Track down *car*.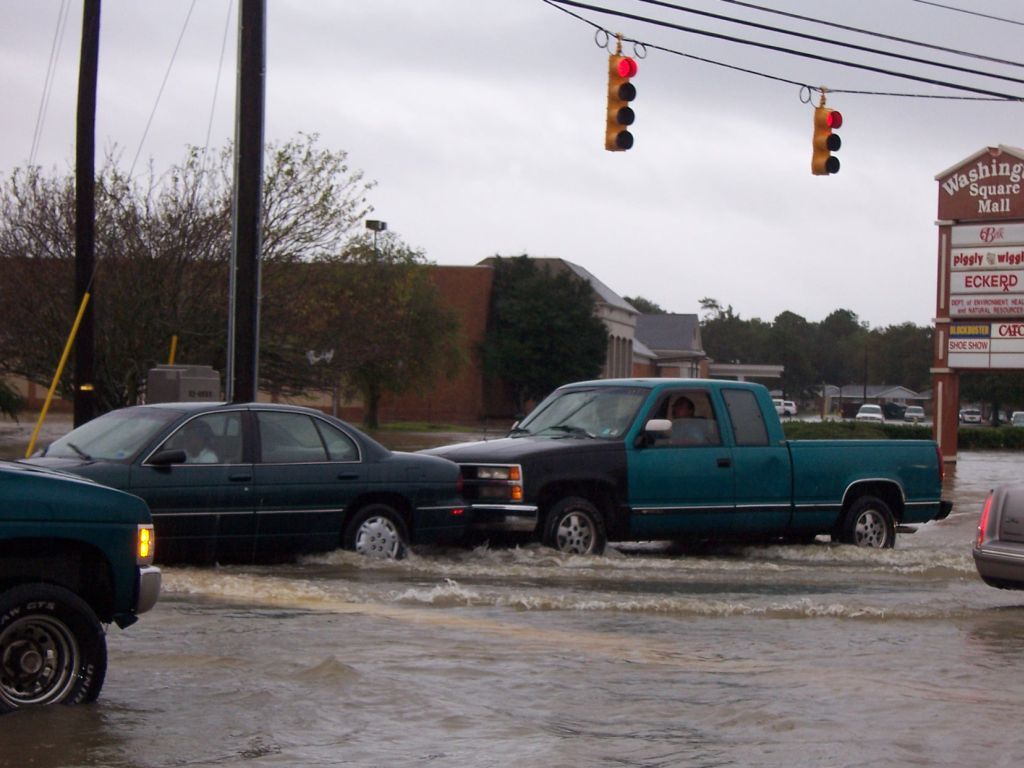
Tracked to x1=412 y1=377 x2=956 y2=556.
